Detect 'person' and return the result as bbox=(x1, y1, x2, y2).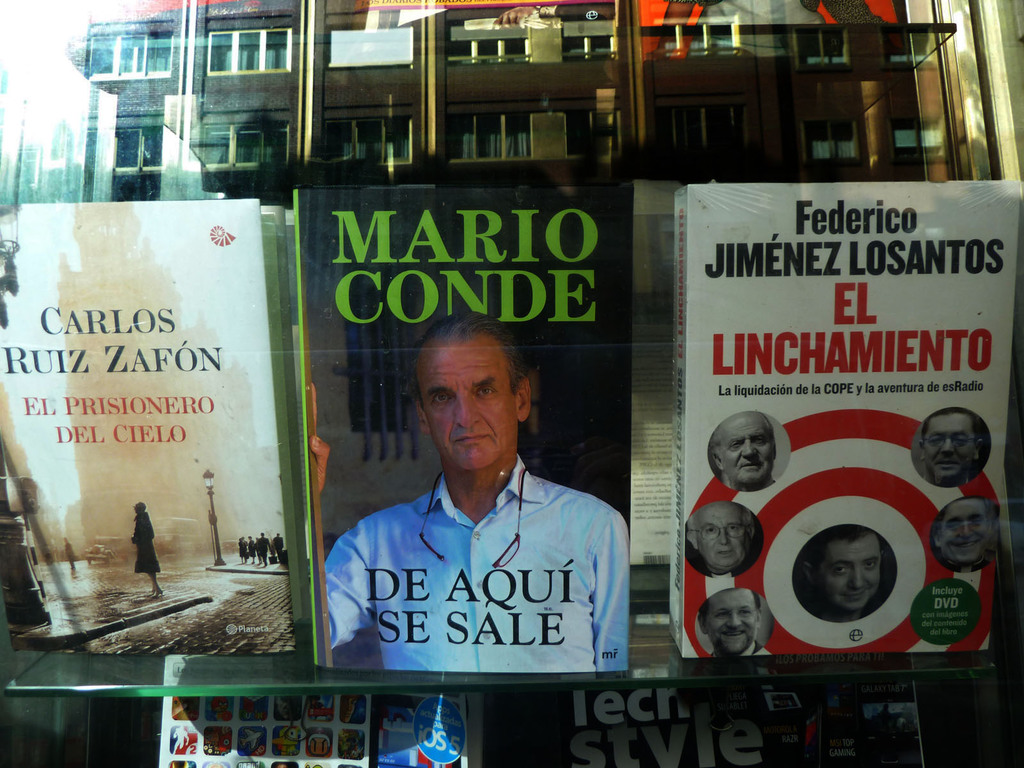
bbox=(913, 401, 994, 488).
